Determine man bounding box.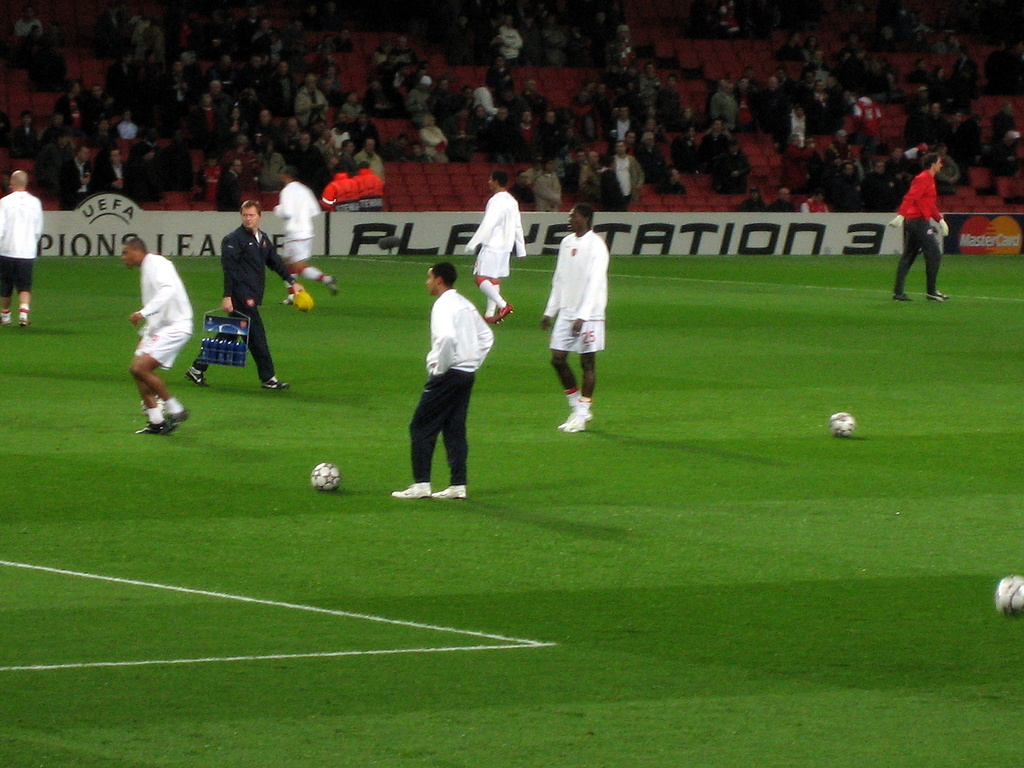
Determined: rect(863, 161, 890, 217).
